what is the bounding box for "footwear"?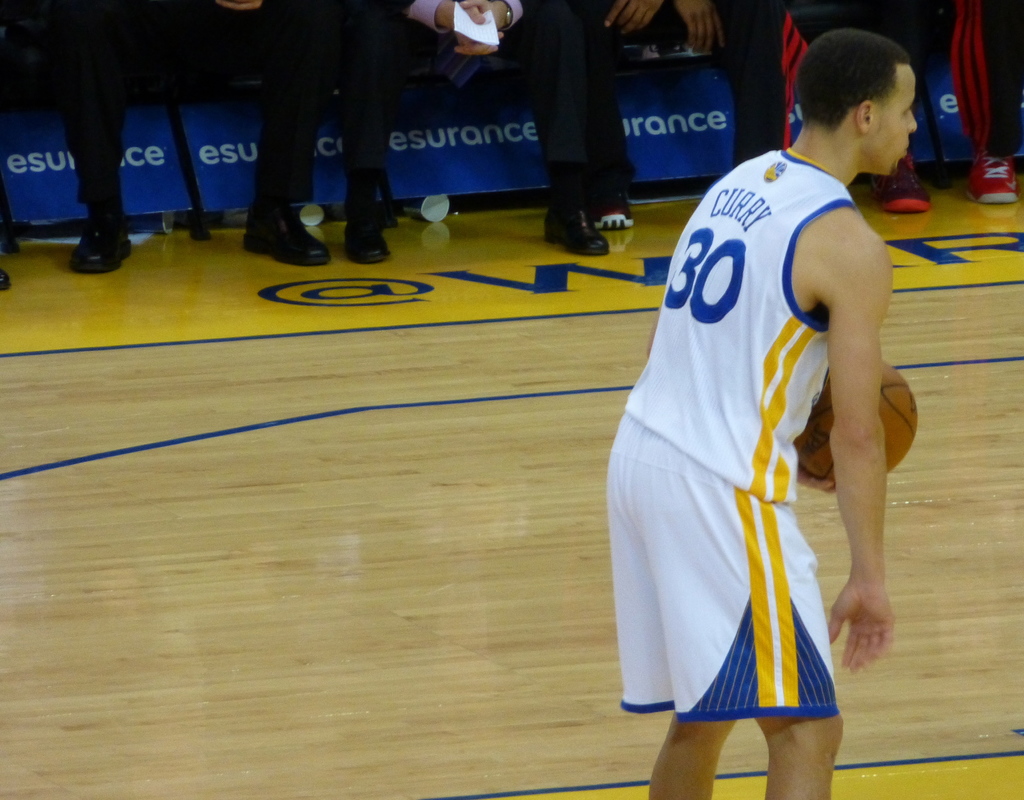
bbox=(342, 218, 395, 263).
